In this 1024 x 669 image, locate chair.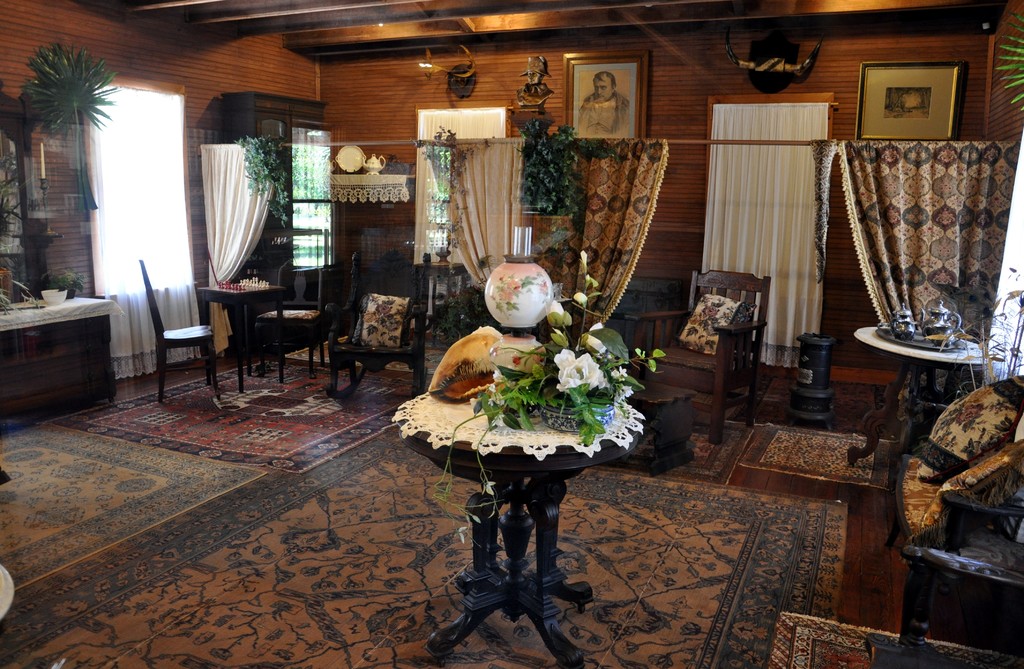
Bounding box: [left=897, top=492, right=1023, bottom=654].
